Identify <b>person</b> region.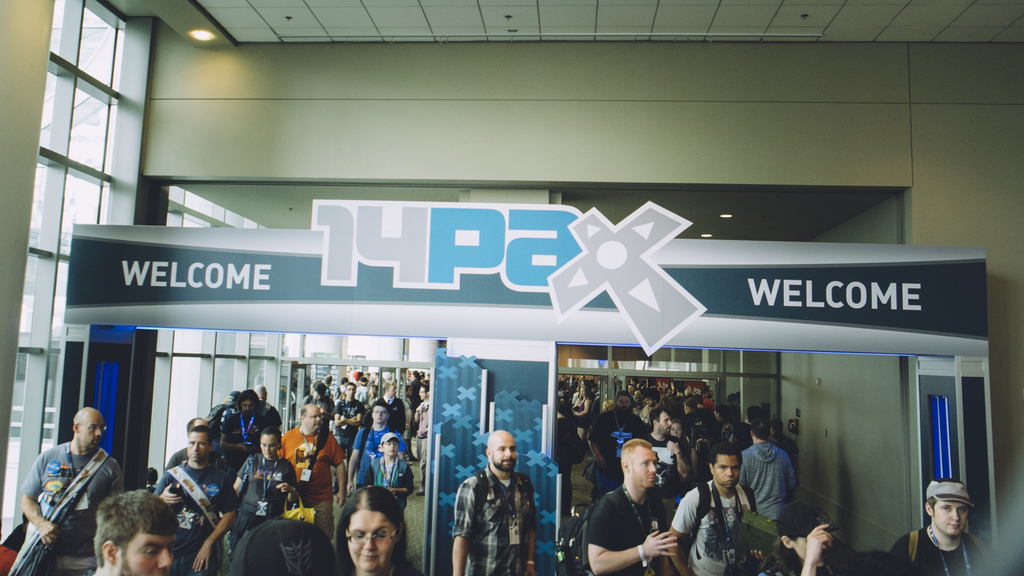
Region: select_region(678, 397, 701, 444).
